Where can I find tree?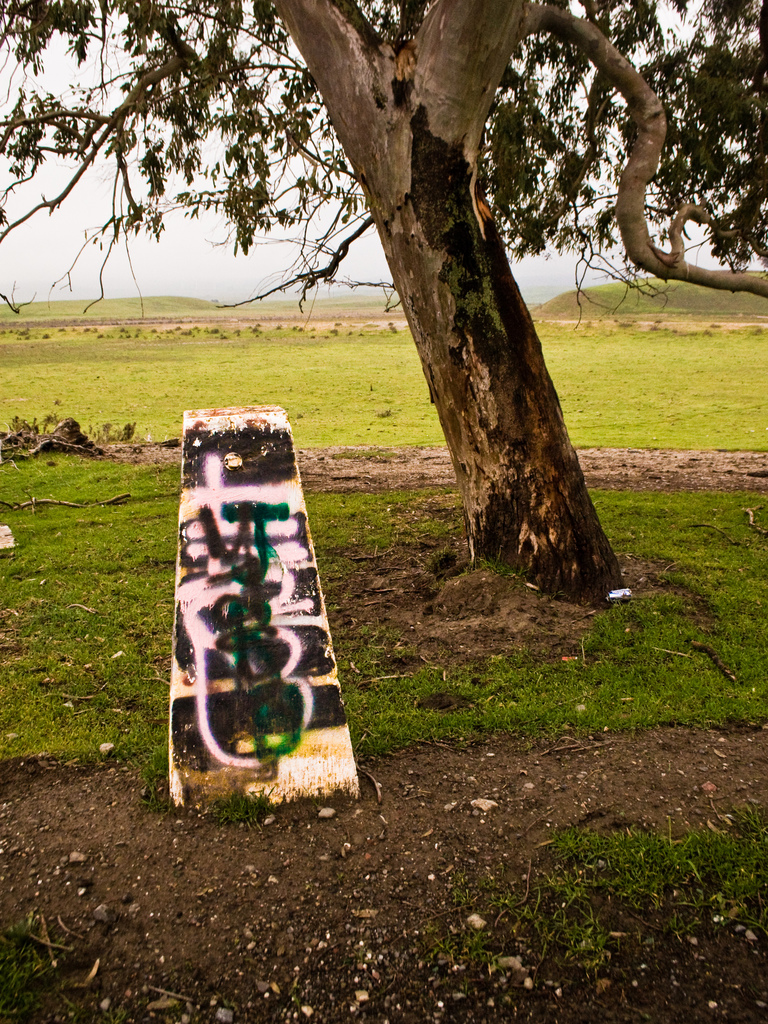
You can find it at [x1=0, y1=0, x2=767, y2=608].
